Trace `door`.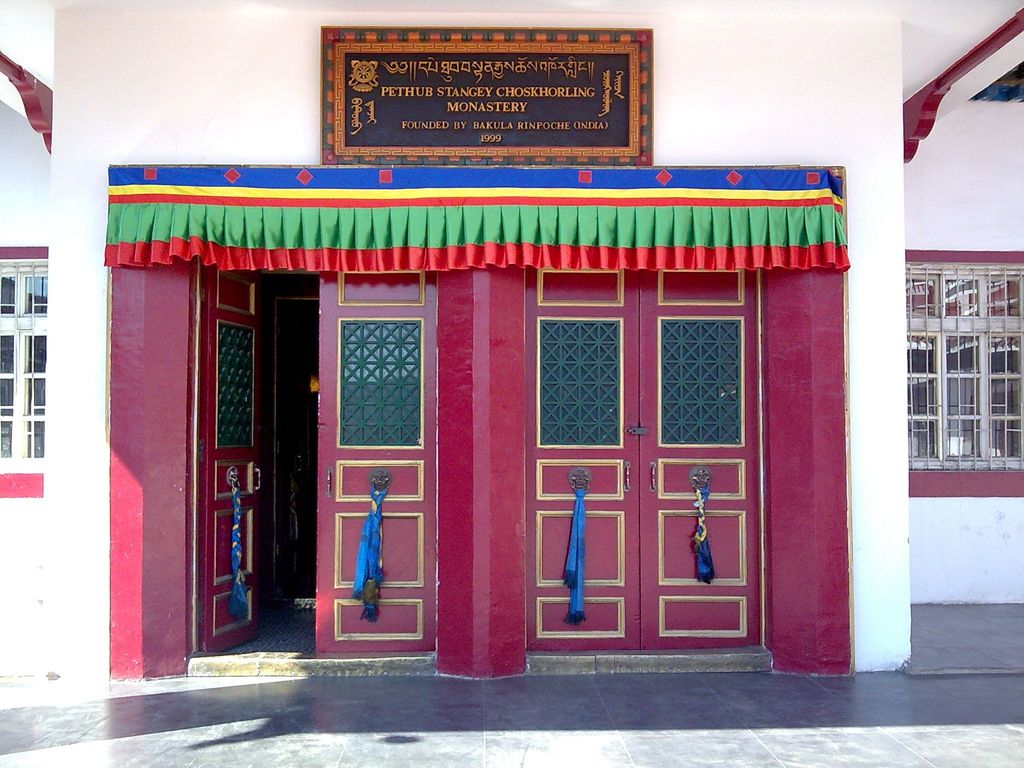
Traced to left=490, top=269, right=768, bottom=669.
